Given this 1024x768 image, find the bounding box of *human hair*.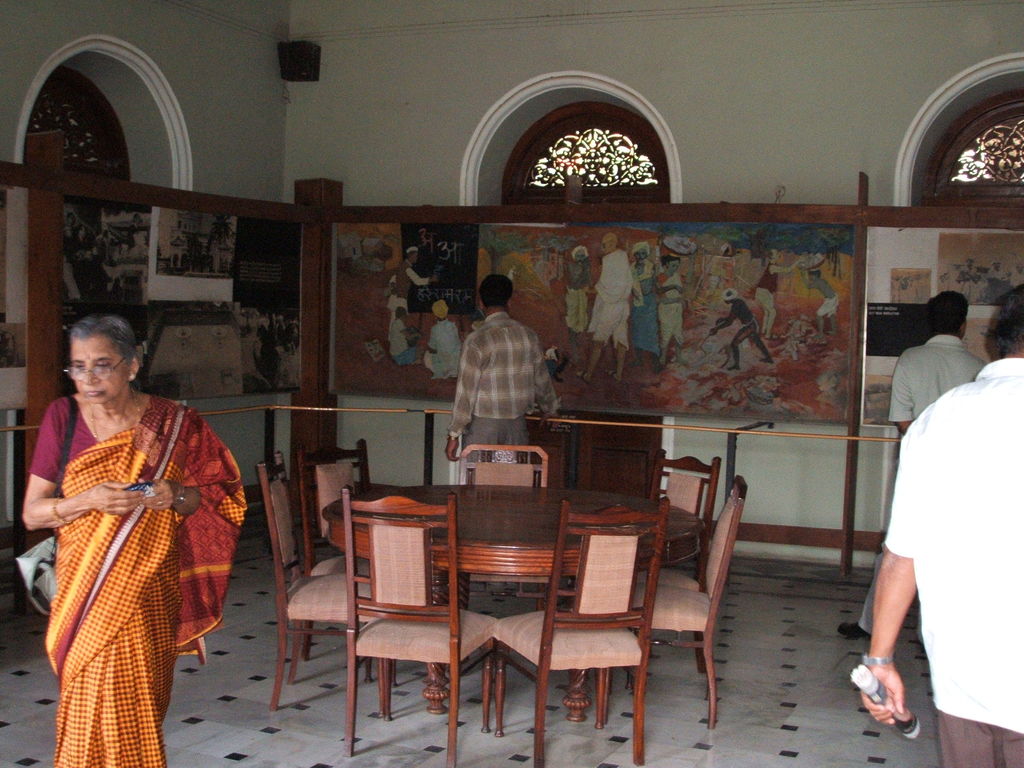
bbox=(924, 291, 968, 335).
